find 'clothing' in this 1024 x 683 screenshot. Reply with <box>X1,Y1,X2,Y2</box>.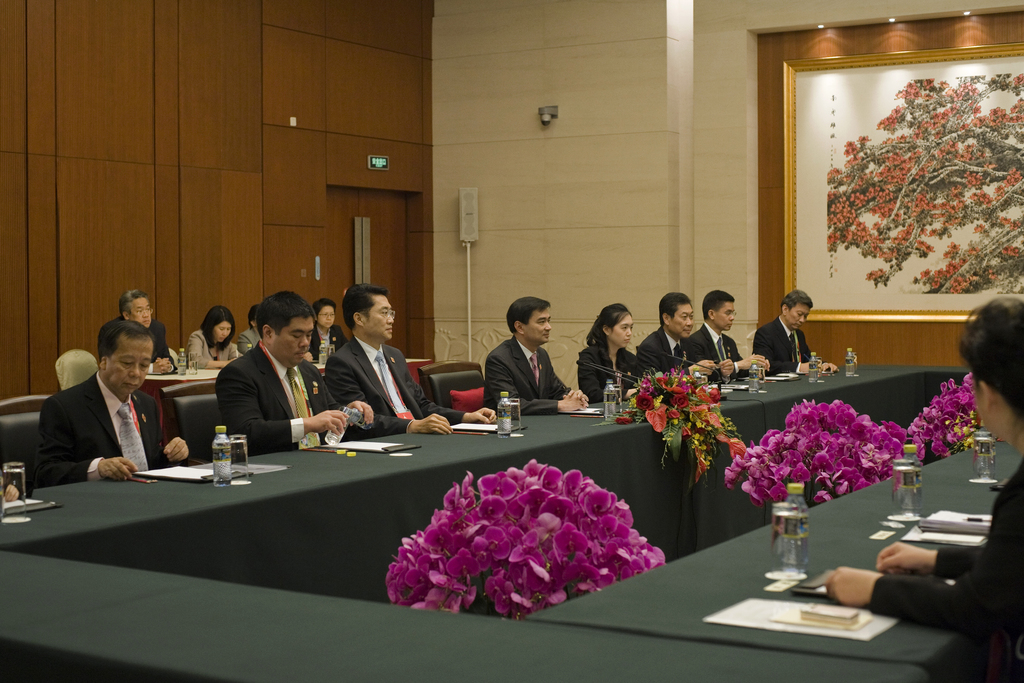
<box>321,332,465,436</box>.
